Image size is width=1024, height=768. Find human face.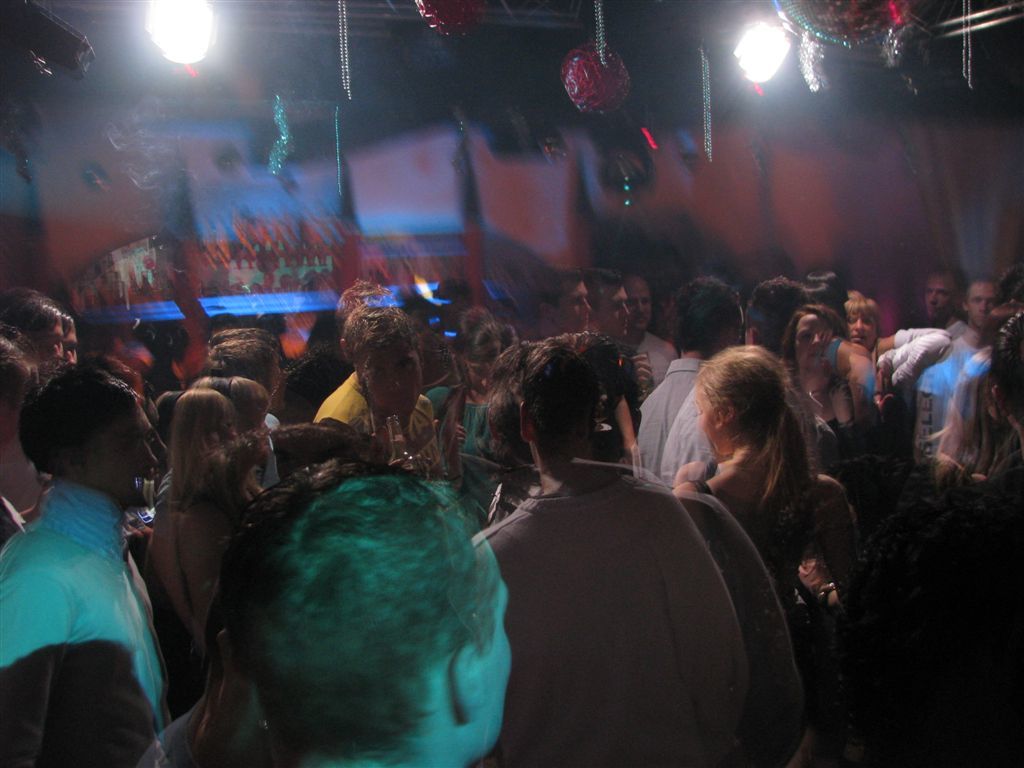
[847,310,878,351].
